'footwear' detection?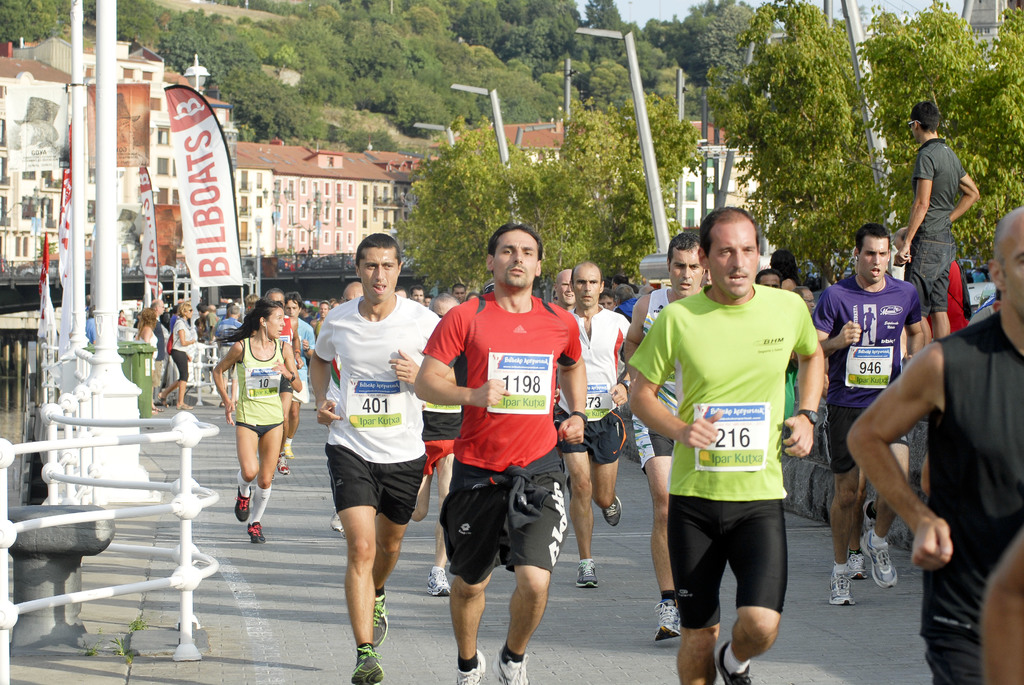
rect(828, 566, 853, 606)
